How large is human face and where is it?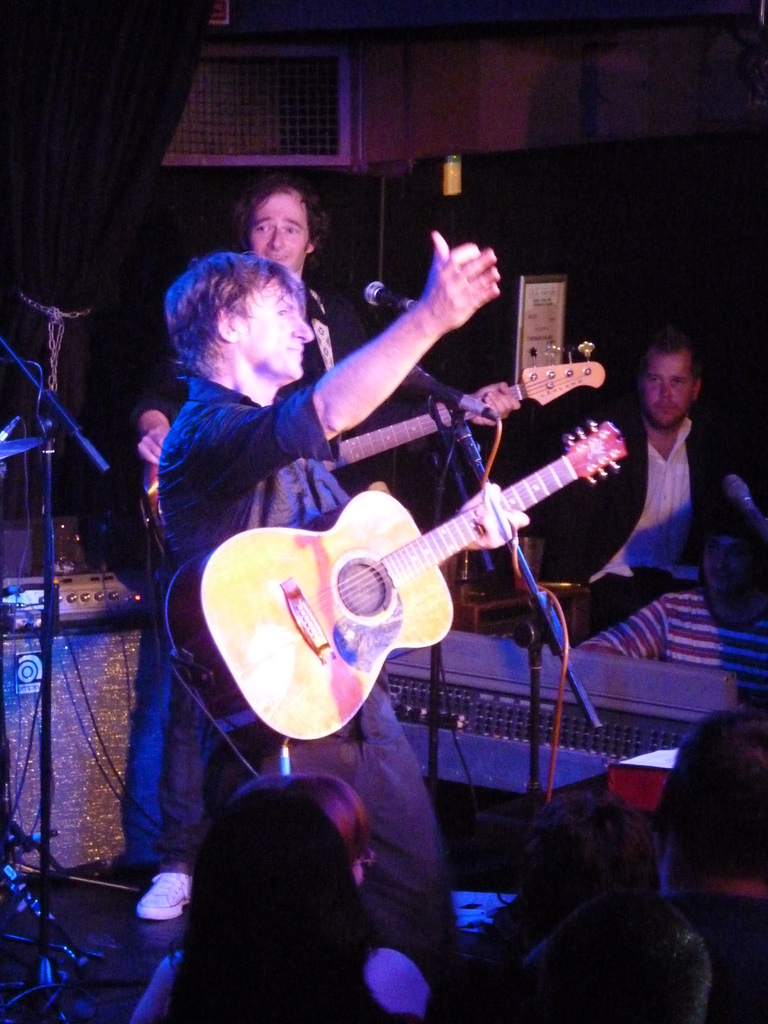
Bounding box: BBox(237, 274, 323, 381).
